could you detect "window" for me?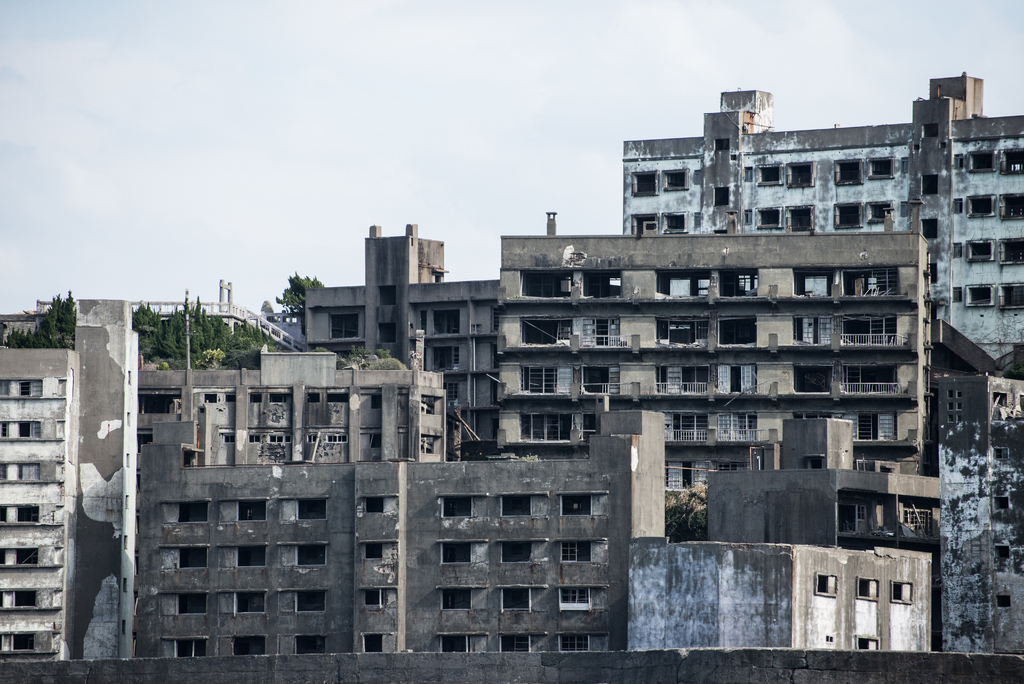
Detection result: BBox(358, 536, 395, 566).
